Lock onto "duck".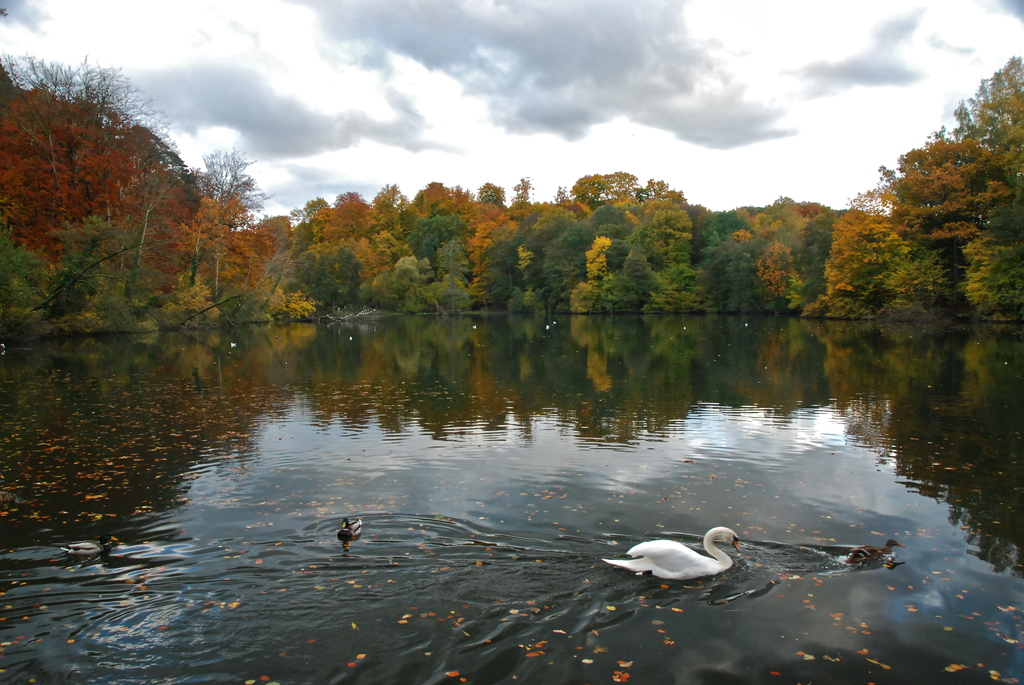
Locked: [604, 522, 737, 581].
